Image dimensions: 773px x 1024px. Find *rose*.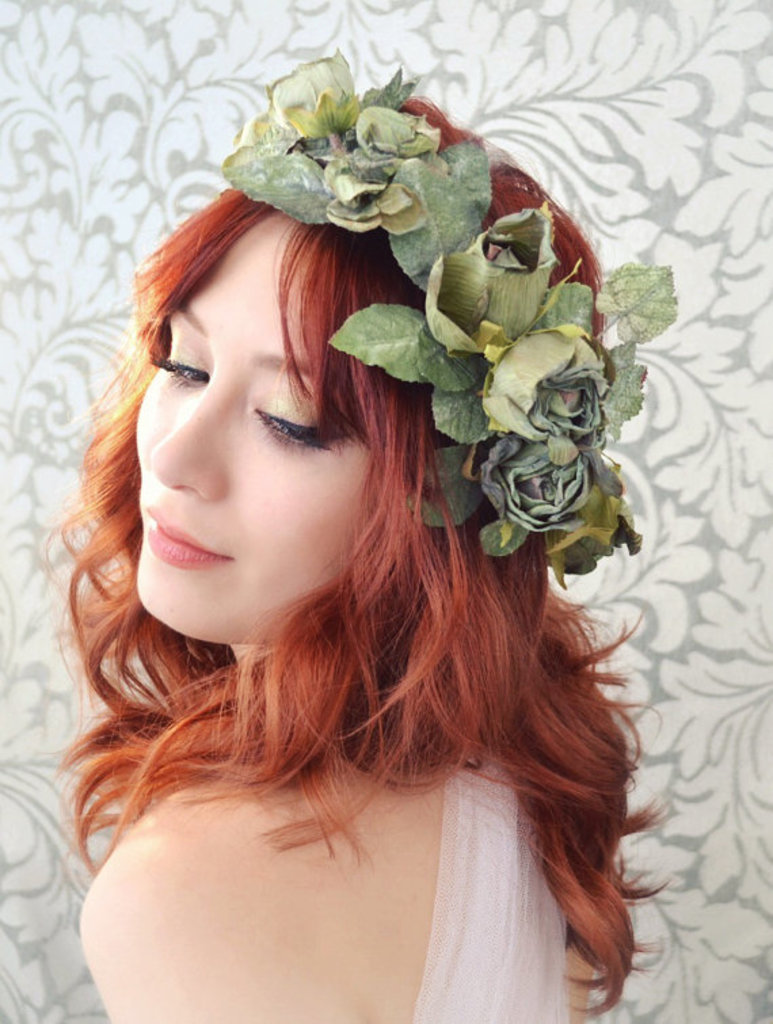
region(423, 208, 564, 355).
